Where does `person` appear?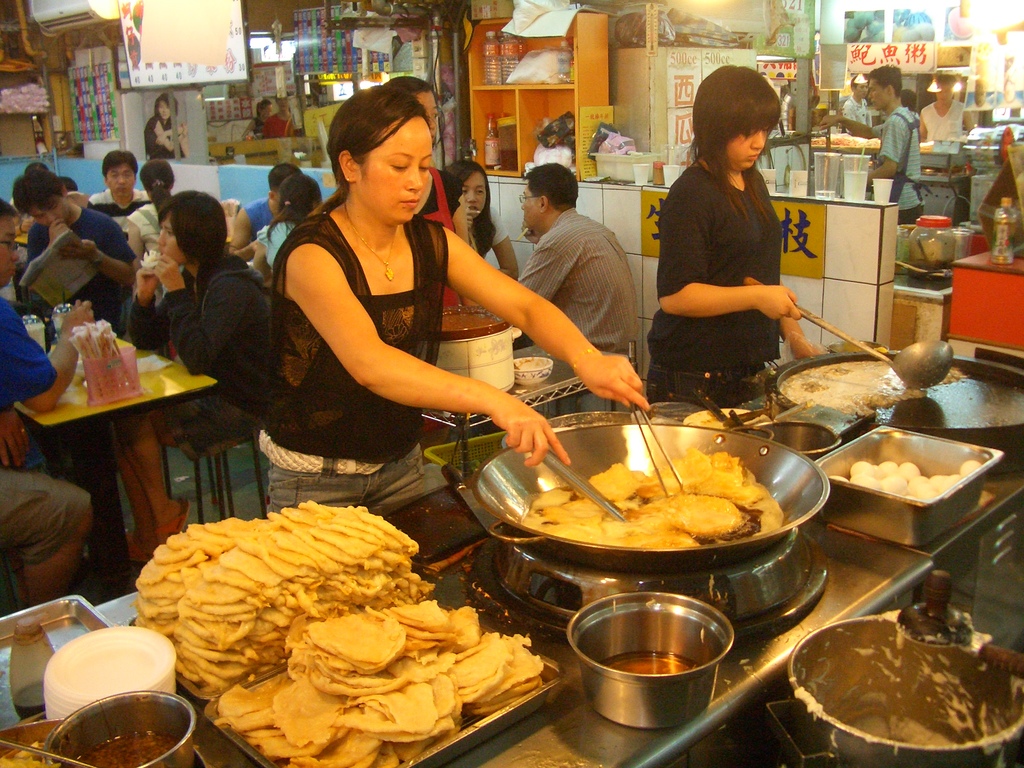
Appears at bbox=(638, 67, 820, 423).
